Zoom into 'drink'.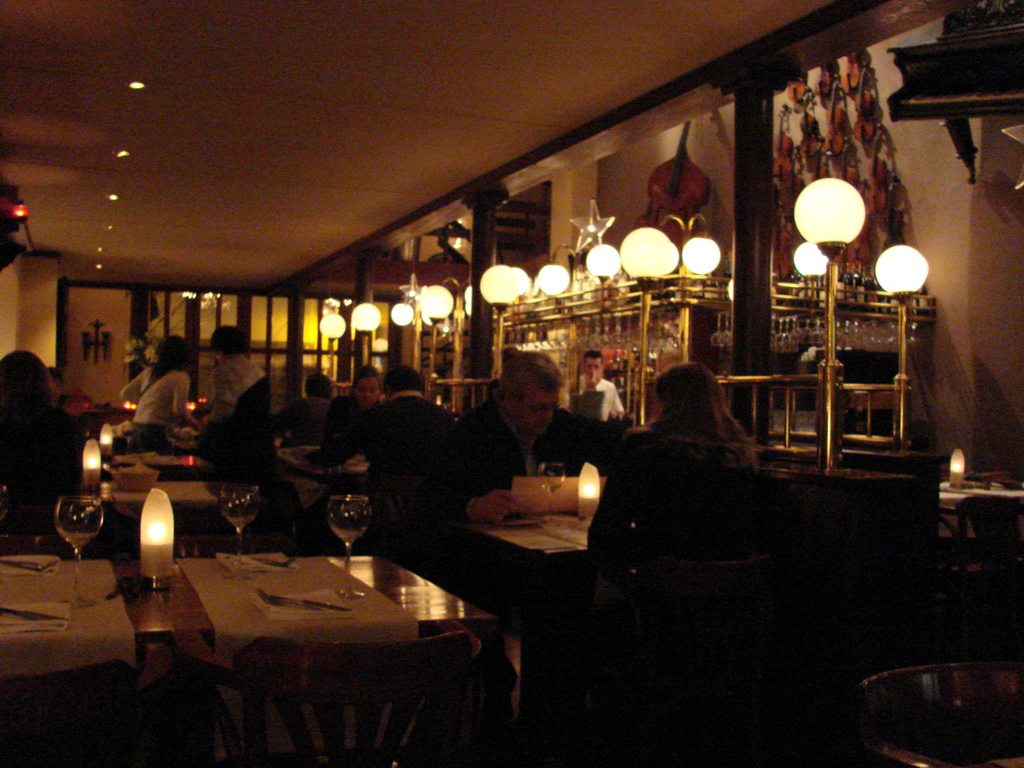
Zoom target: 329:518:366:540.
